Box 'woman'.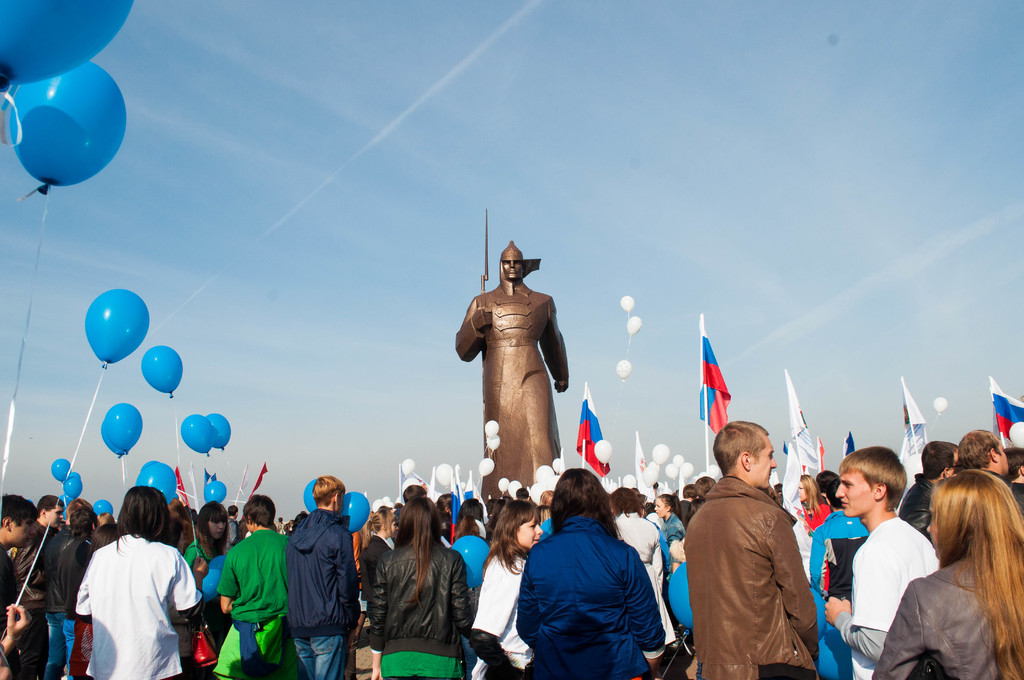
pyautogui.locateOnScreen(868, 471, 1023, 679).
